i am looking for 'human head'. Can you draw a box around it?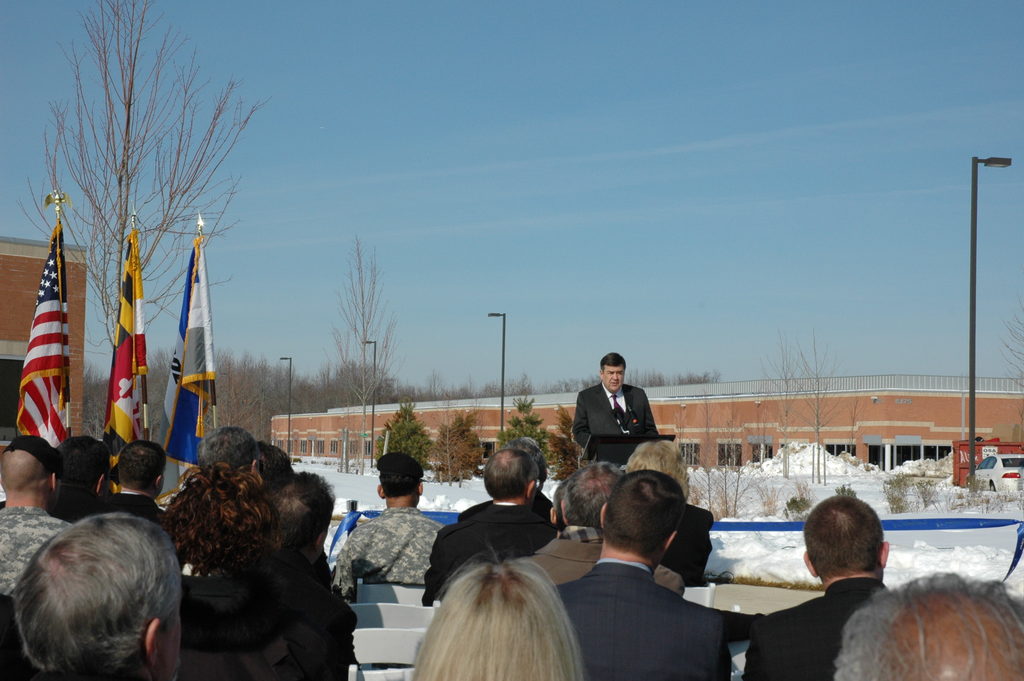
Sure, the bounding box is crop(559, 461, 625, 529).
